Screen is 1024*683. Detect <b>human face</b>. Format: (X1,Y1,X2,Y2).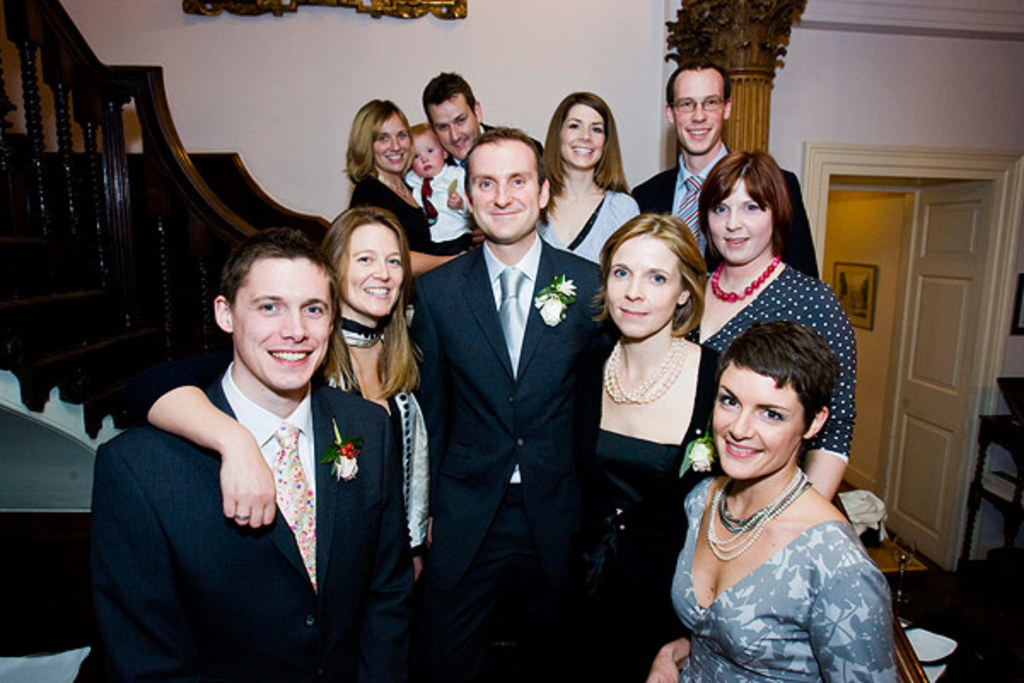
(369,109,411,176).
